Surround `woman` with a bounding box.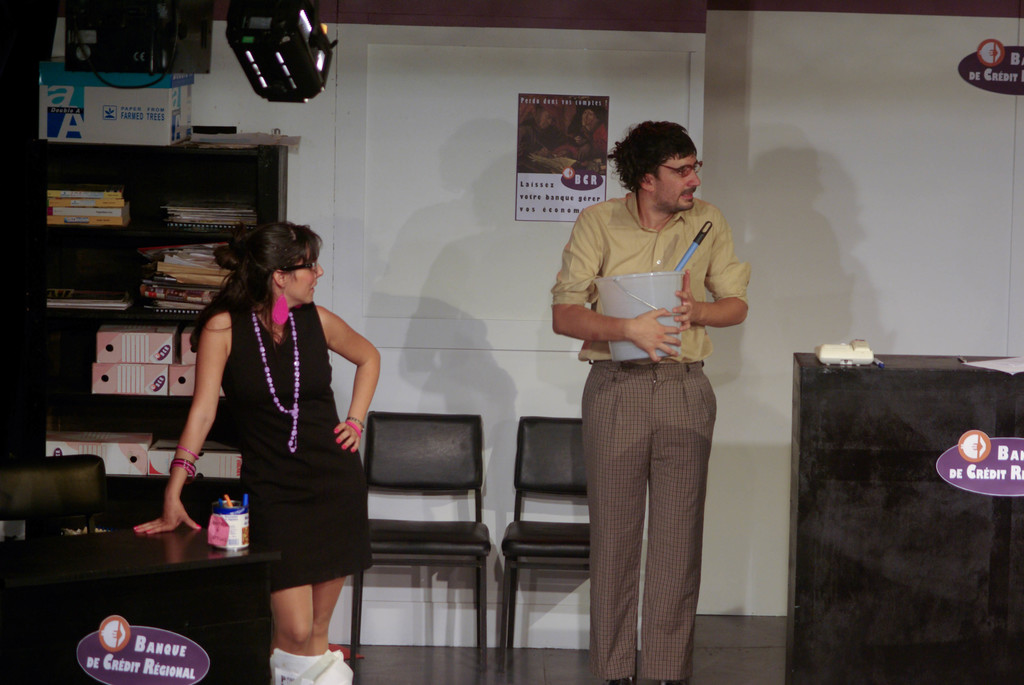
l=173, t=194, r=355, b=670.
